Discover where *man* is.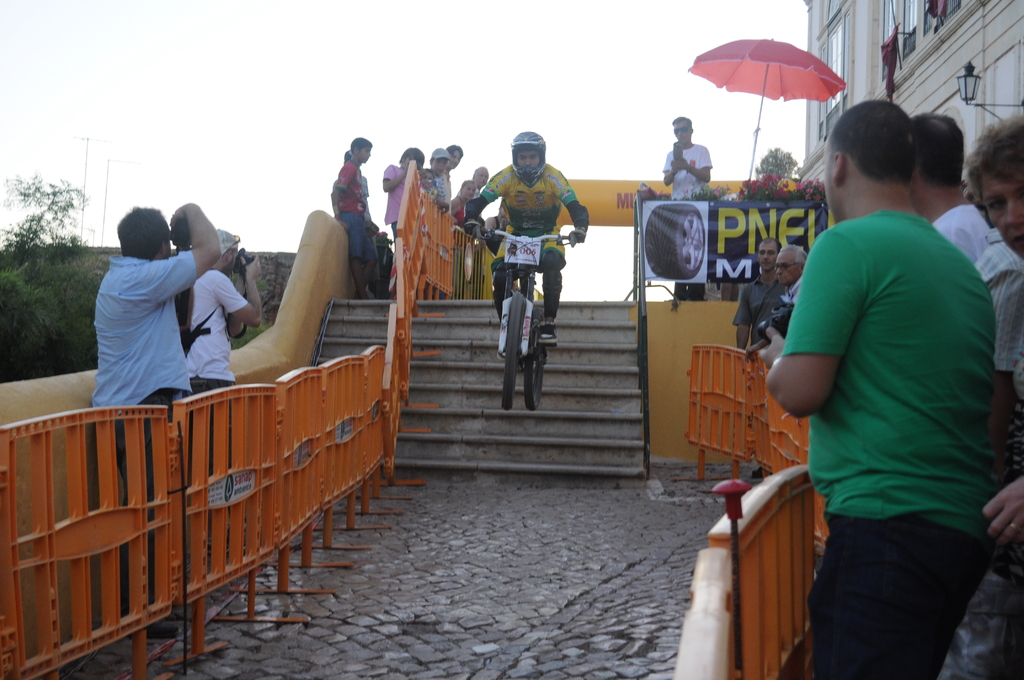
Discovered at <region>183, 228, 266, 469</region>.
